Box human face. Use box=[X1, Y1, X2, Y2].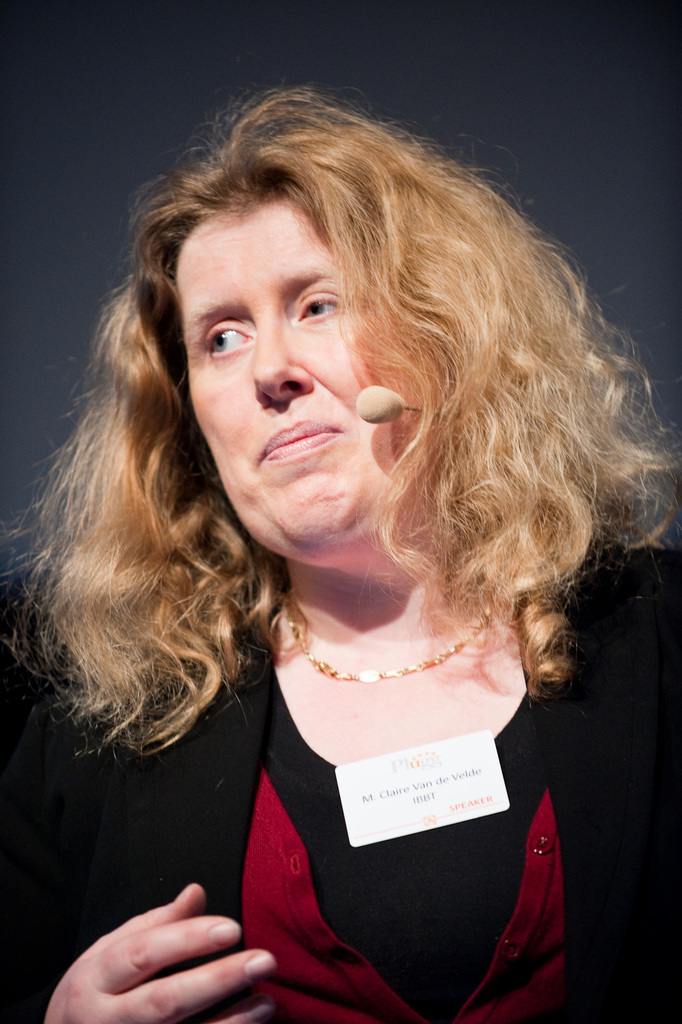
box=[176, 200, 392, 567].
